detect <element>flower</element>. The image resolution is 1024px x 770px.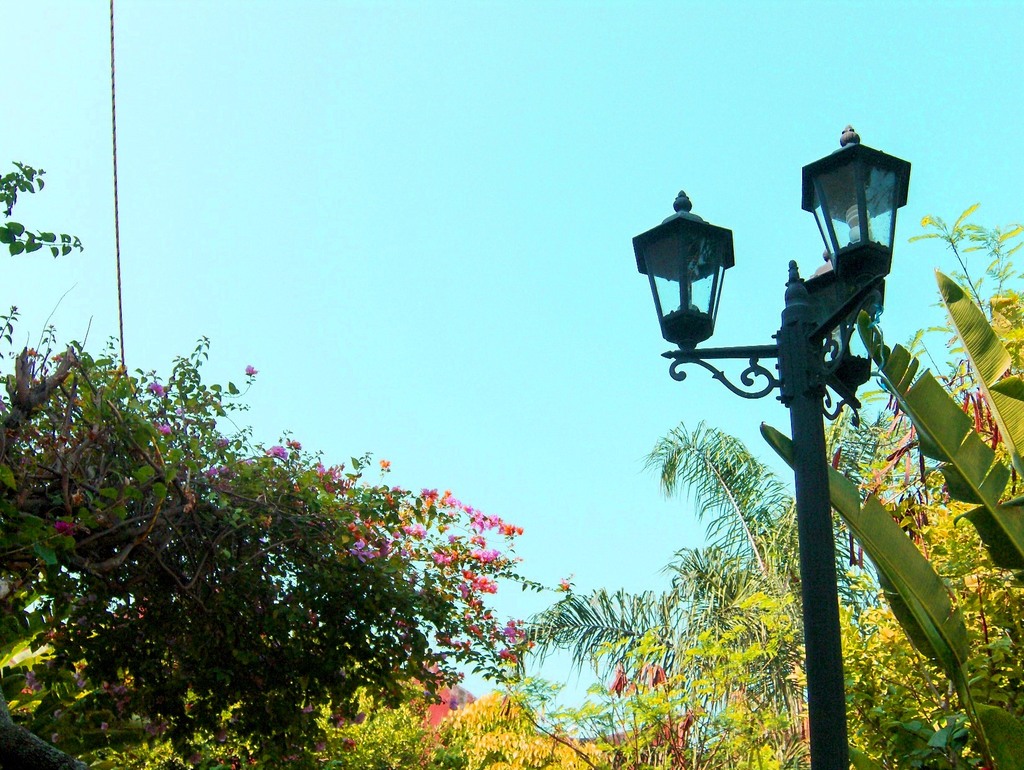
150 385 167 401.
